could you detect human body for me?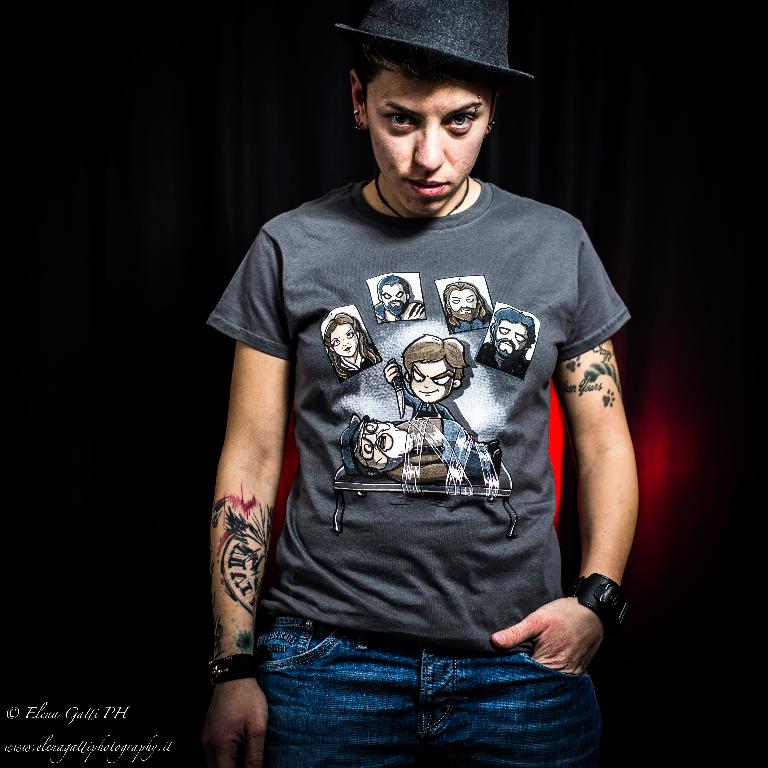
Detection result: box=[337, 419, 503, 485].
